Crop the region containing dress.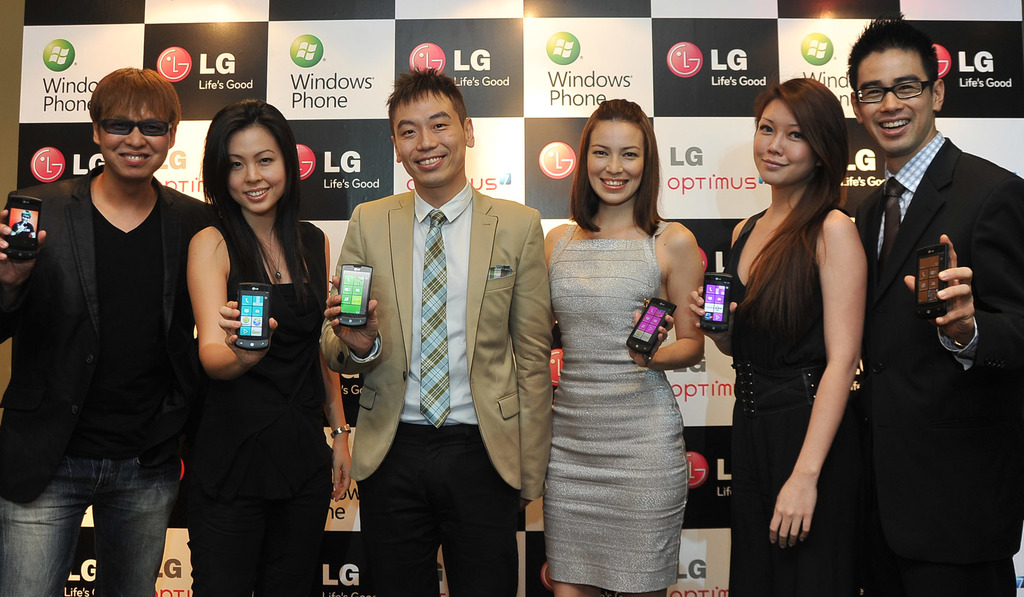
Crop region: (522, 160, 700, 587).
